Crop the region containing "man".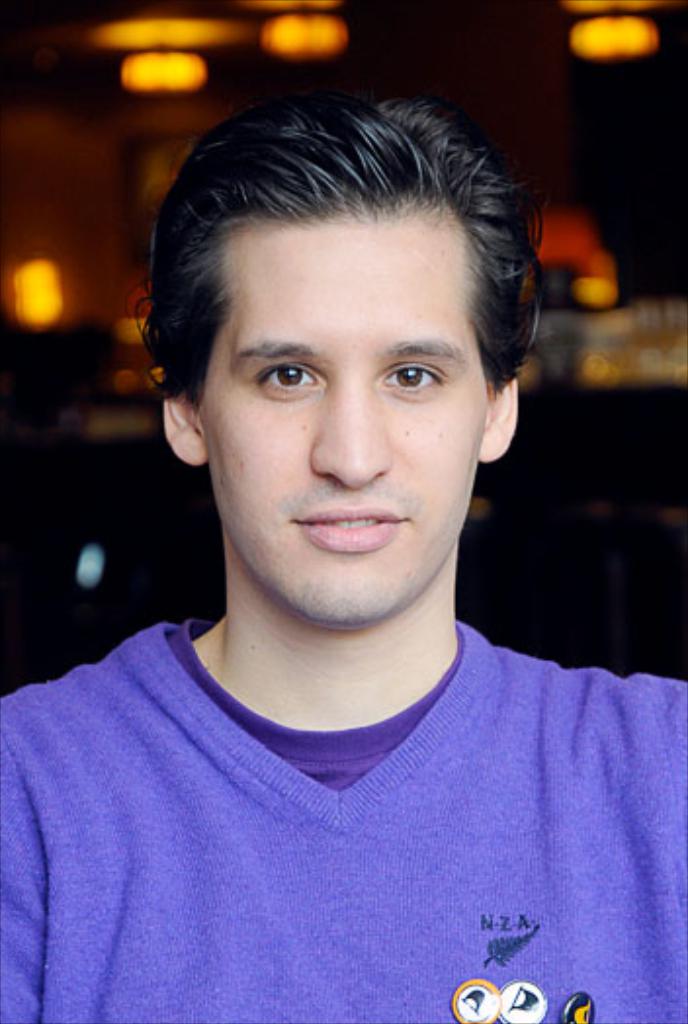
Crop region: [0,100,687,1006].
